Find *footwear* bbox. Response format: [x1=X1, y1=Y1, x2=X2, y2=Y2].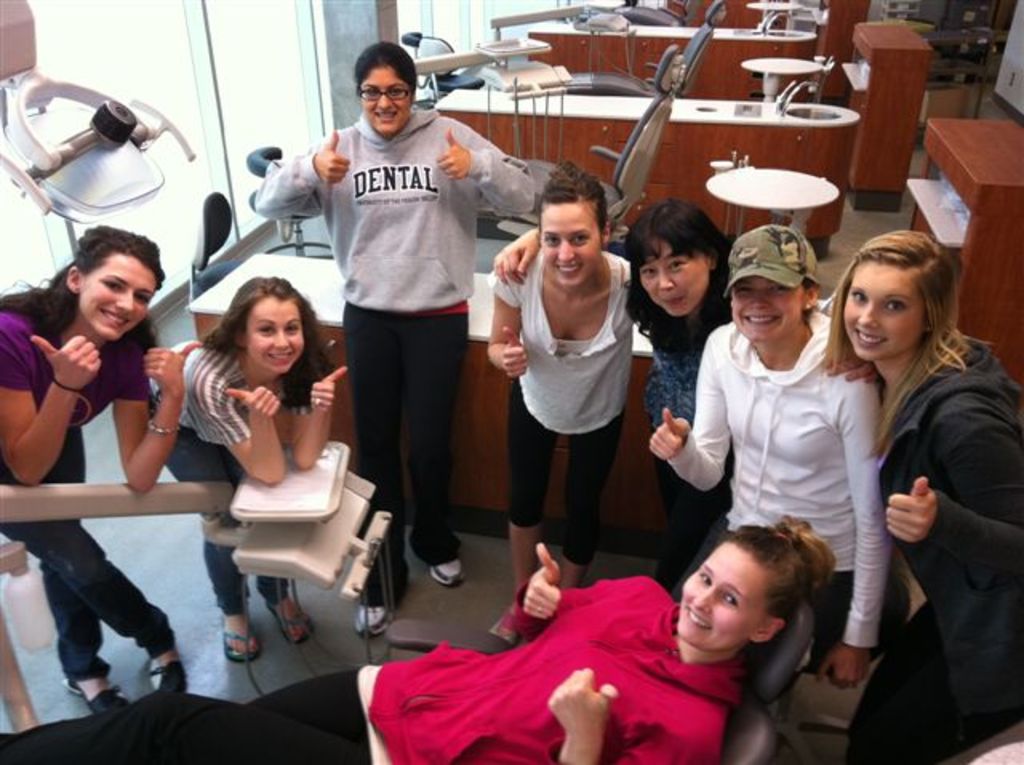
[x1=62, y1=677, x2=128, y2=715].
